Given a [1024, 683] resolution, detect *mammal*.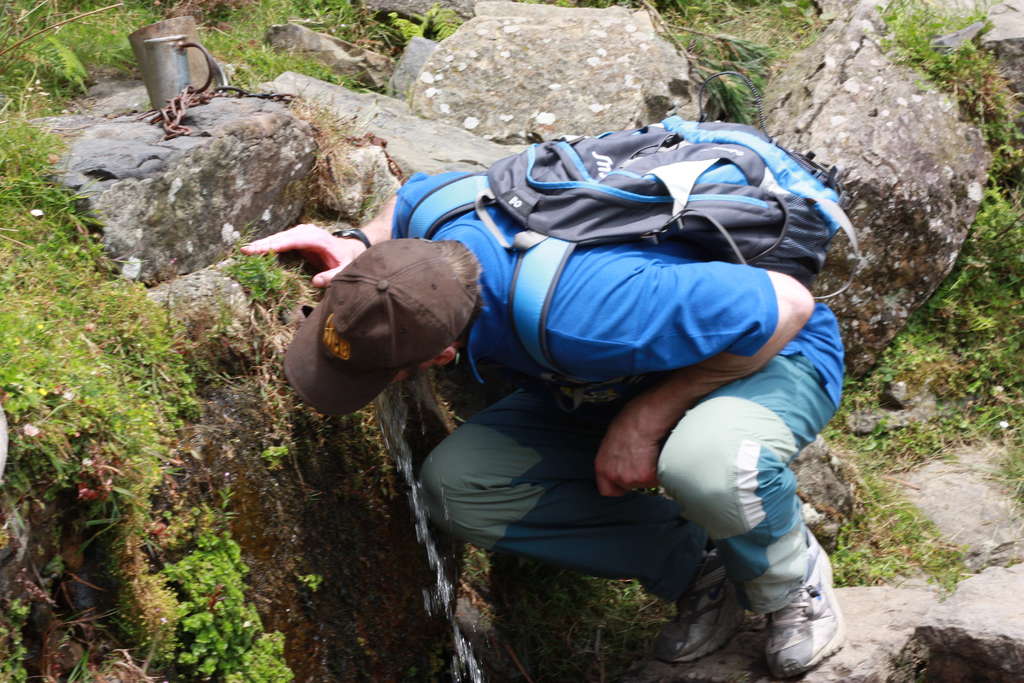
(x1=240, y1=171, x2=847, y2=682).
